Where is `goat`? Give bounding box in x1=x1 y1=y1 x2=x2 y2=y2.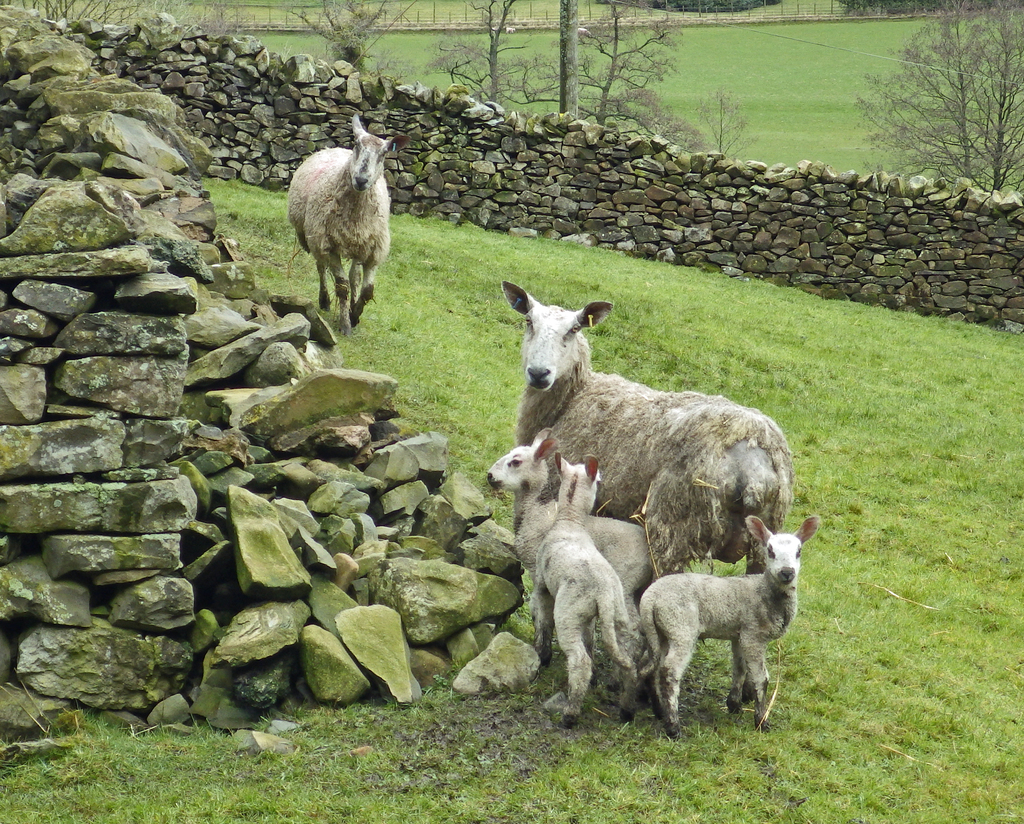
x1=525 y1=451 x2=646 y2=725.
